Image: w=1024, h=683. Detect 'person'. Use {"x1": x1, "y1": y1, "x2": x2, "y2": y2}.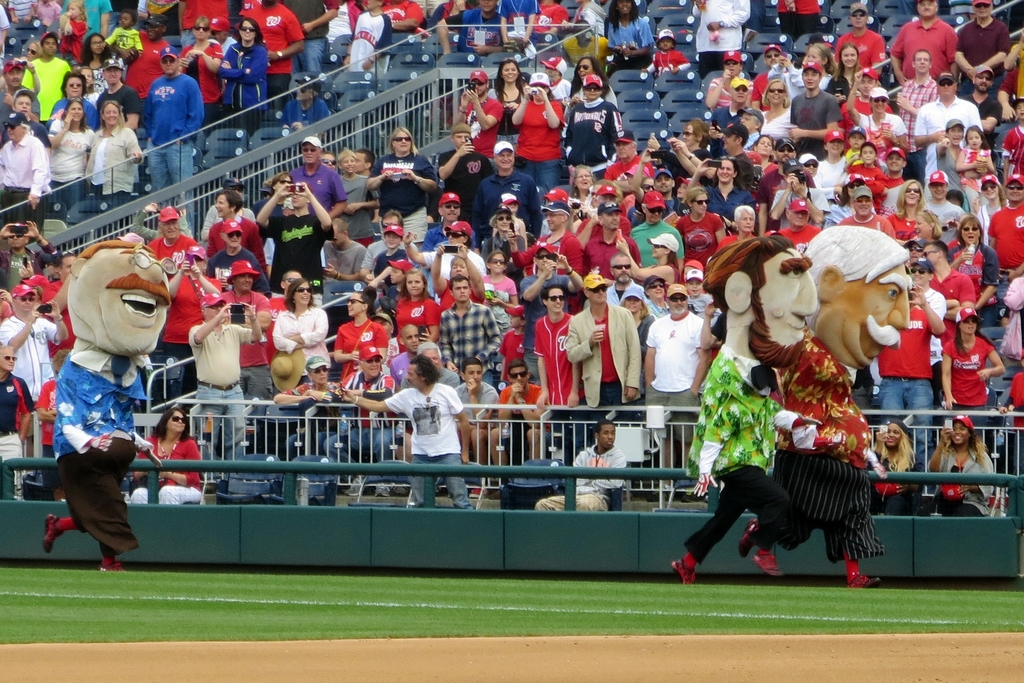
{"x1": 573, "y1": 200, "x2": 641, "y2": 268}.
